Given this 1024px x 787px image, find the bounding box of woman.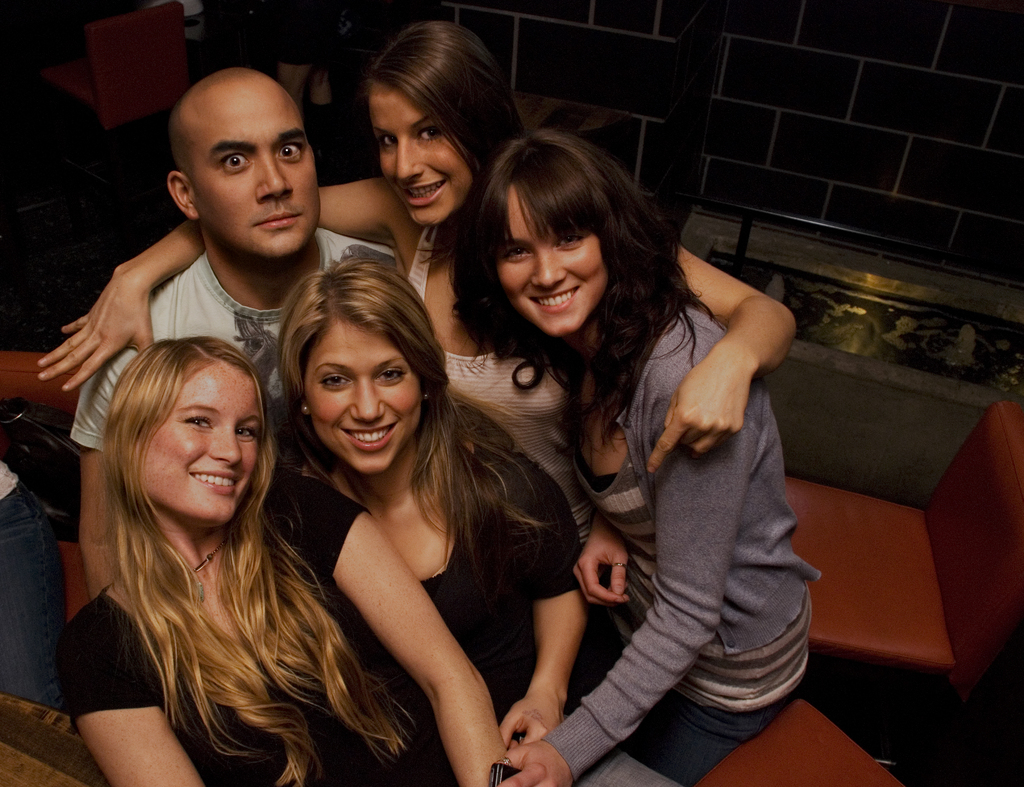
box(265, 256, 695, 786).
